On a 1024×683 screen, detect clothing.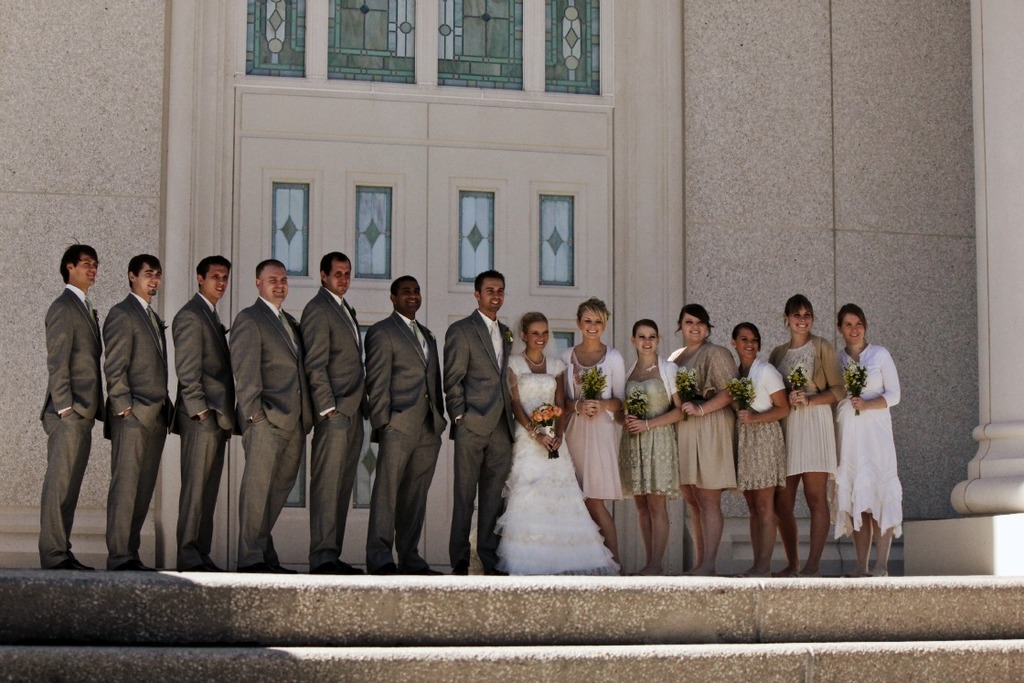
x1=35, y1=270, x2=102, y2=571.
